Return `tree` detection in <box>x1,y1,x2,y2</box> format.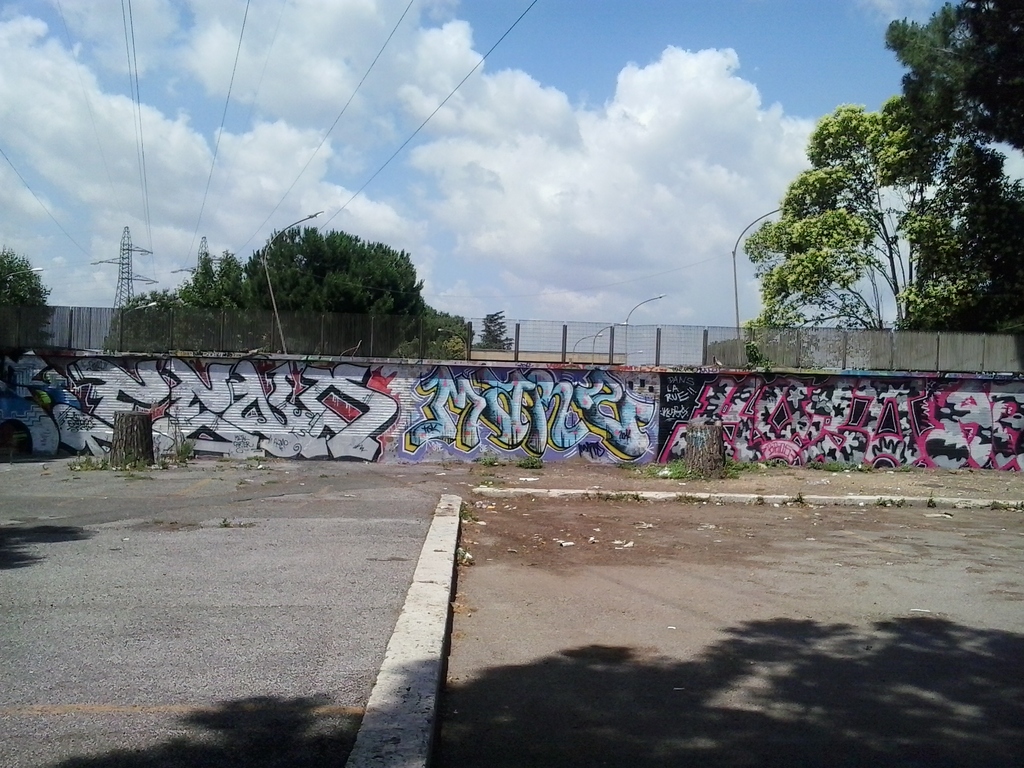
<box>0,241,54,351</box>.
